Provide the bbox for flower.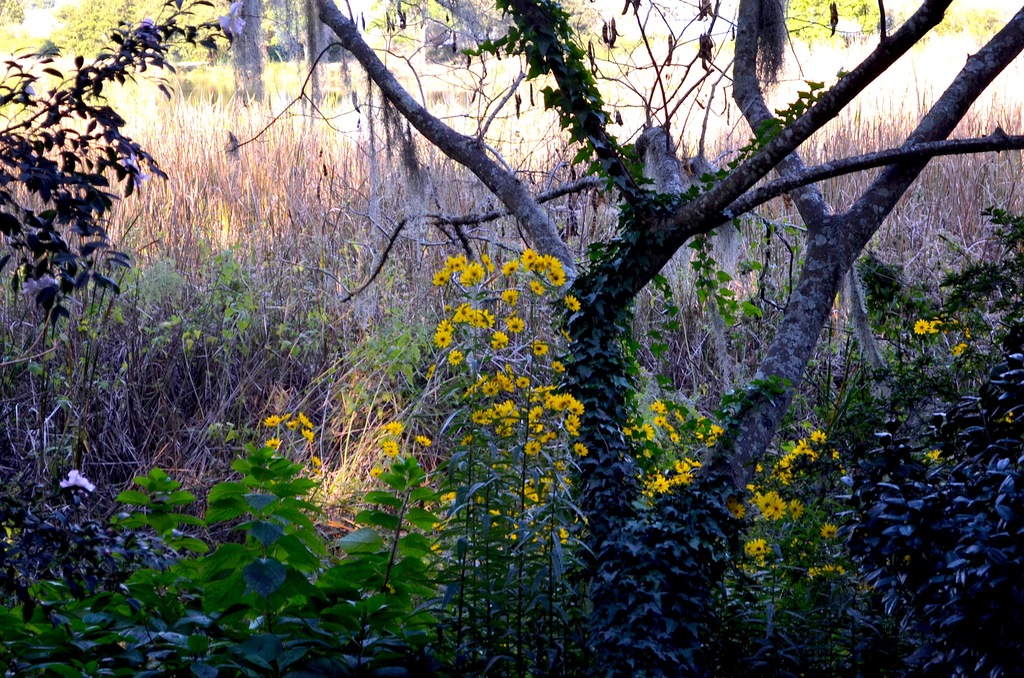
[x1=822, y1=565, x2=836, y2=574].
